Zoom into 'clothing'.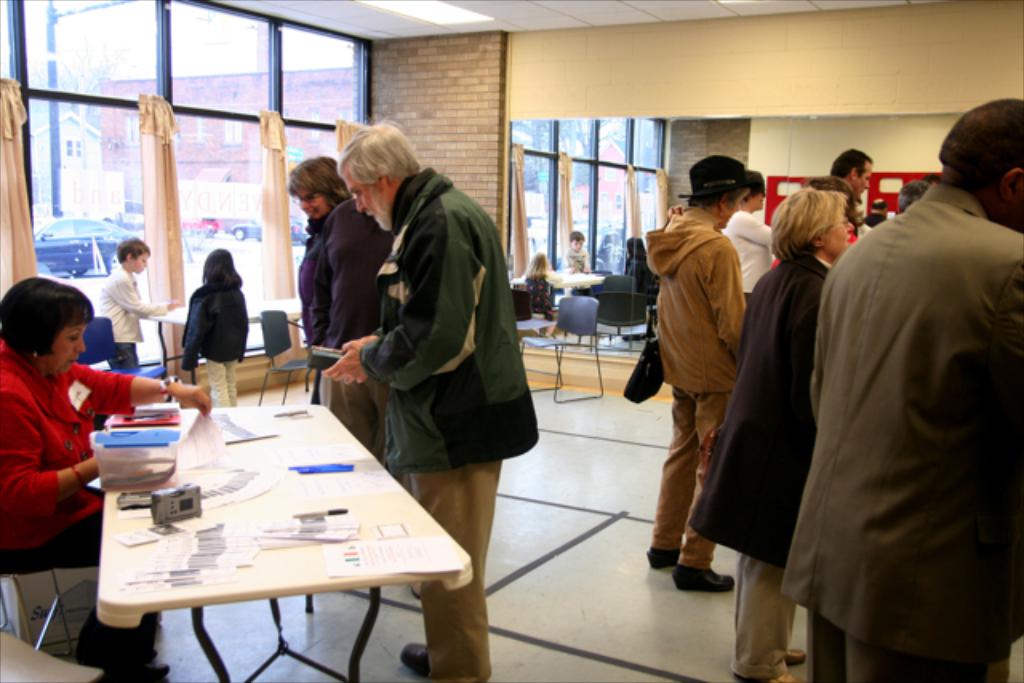
Zoom target: [0, 338, 141, 659].
